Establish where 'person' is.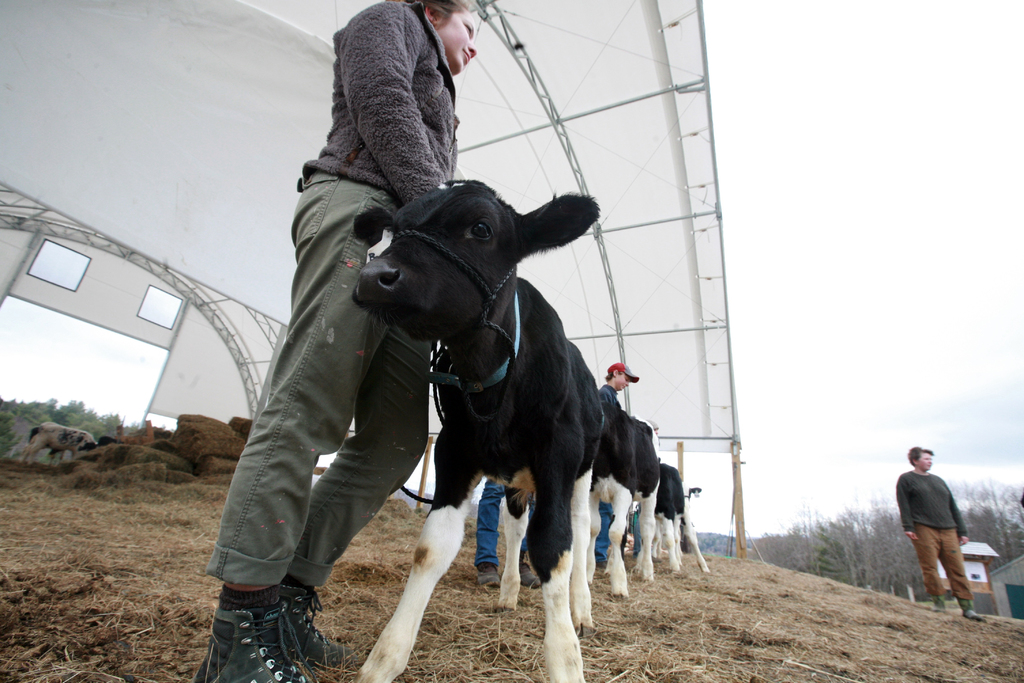
Established at locate(197, 0, 482, 682).
